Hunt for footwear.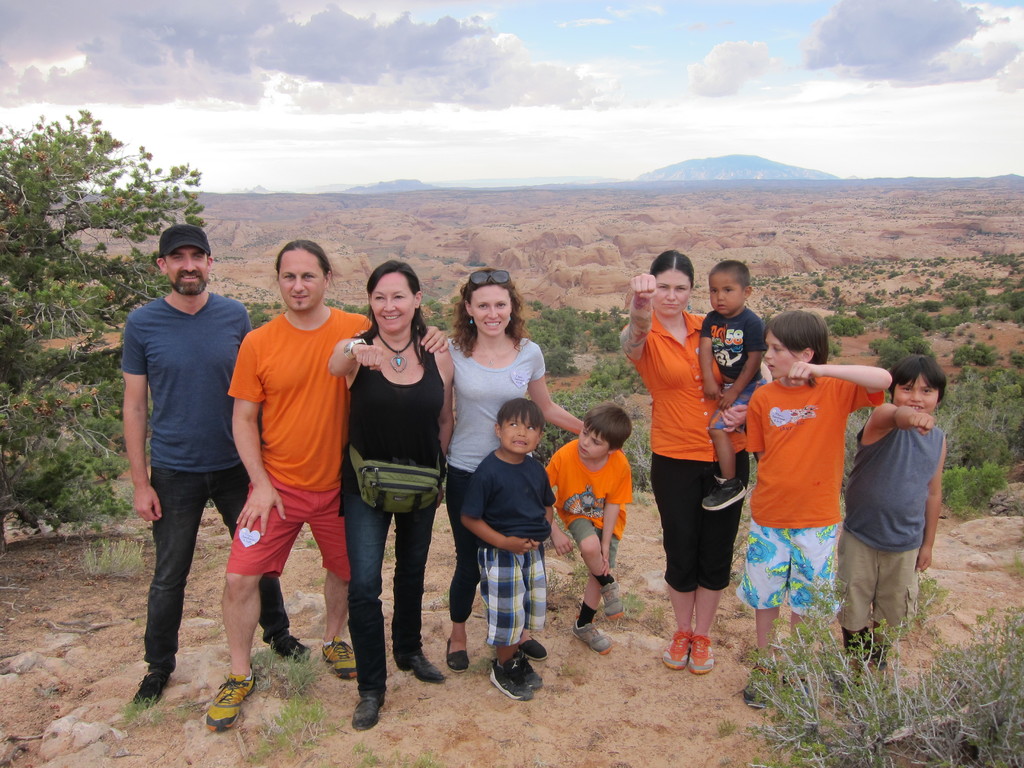
Hunted down at box(200, 669, 254, 732).
